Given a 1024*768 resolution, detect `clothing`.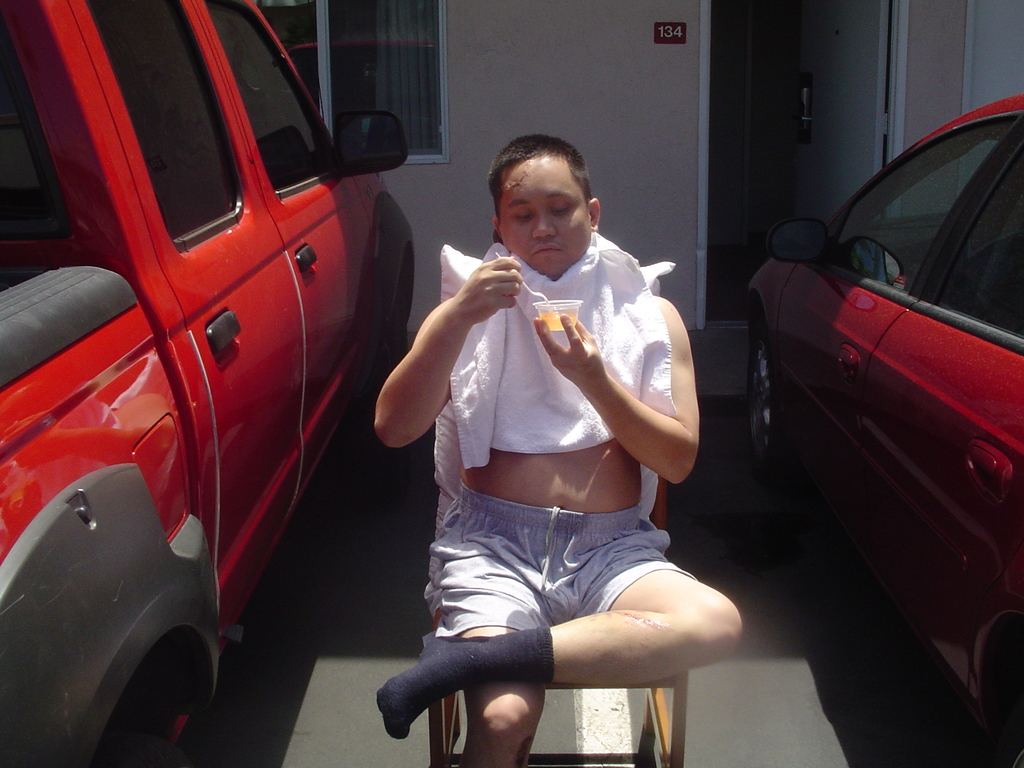
left=410, top=239, right=713, bottom=543.
